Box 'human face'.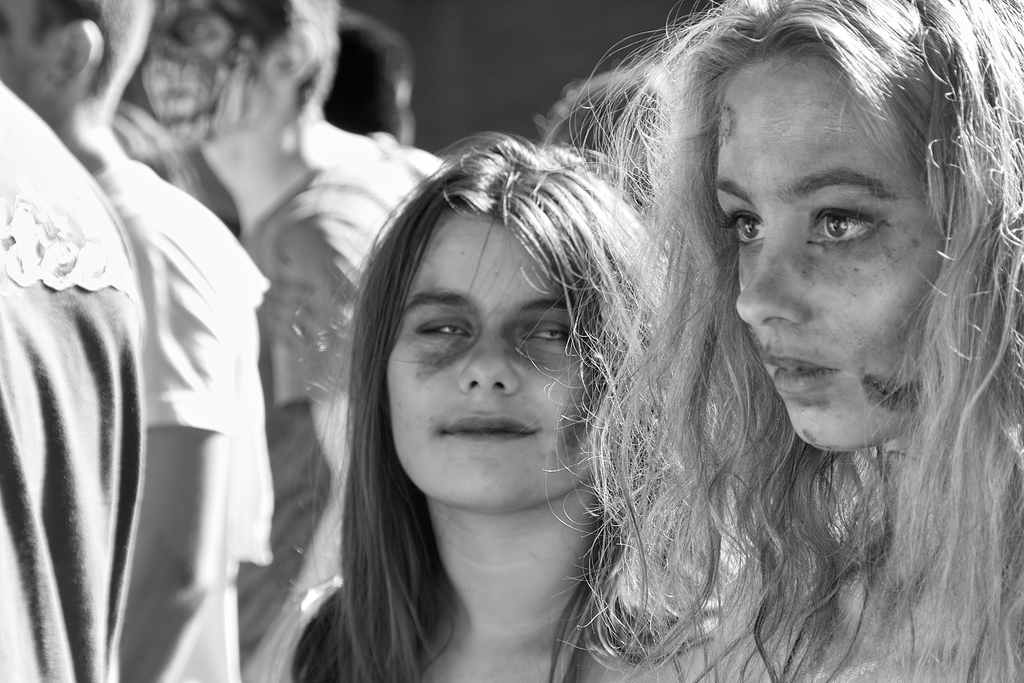
bbox(141, 0, 279, 148).
